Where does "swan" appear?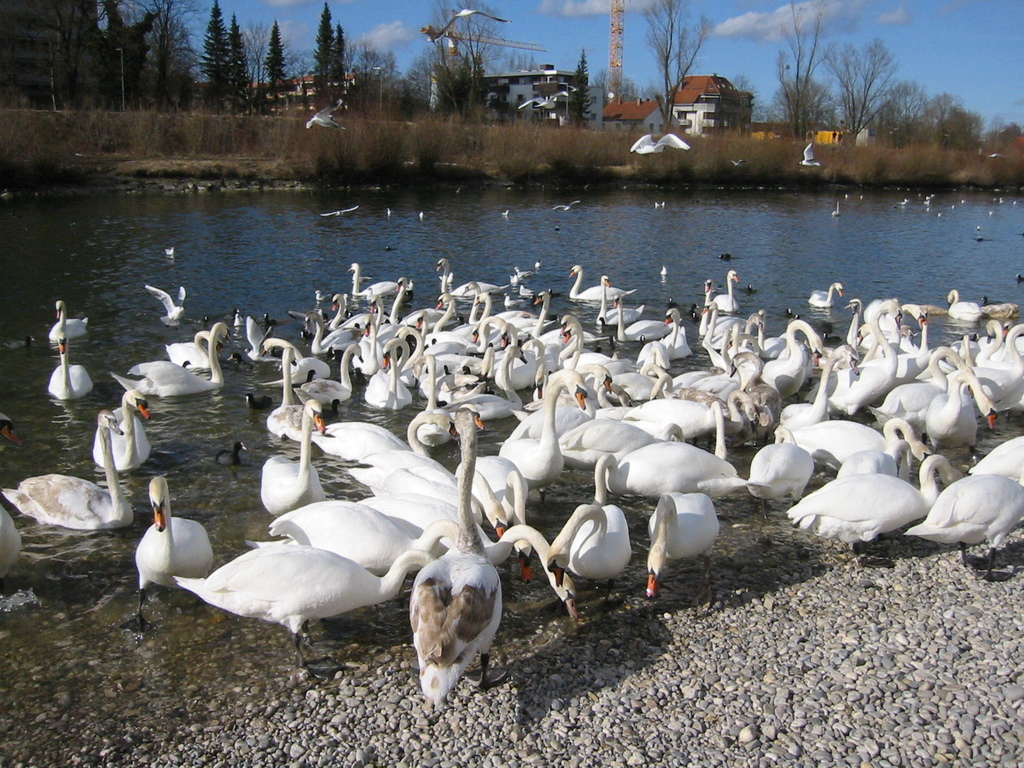
Appears at {"x1": 697, "y1": 279, "x2": 751, "y2": 335}.
